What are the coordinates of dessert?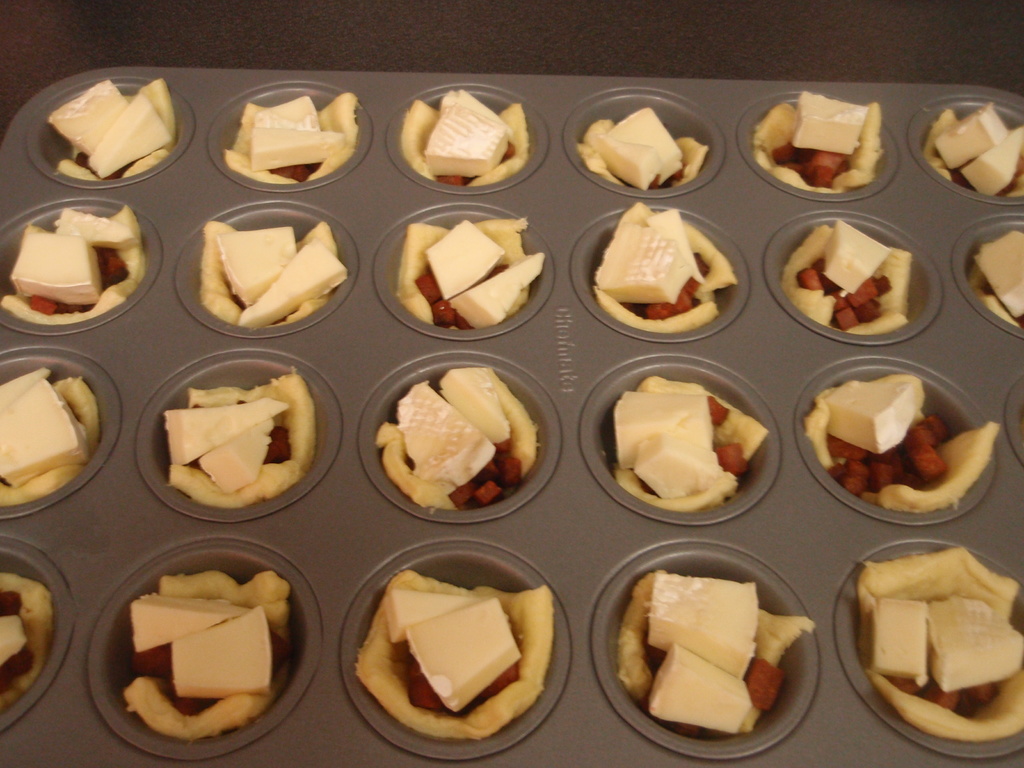
crop(600, 186, 737, 328).
